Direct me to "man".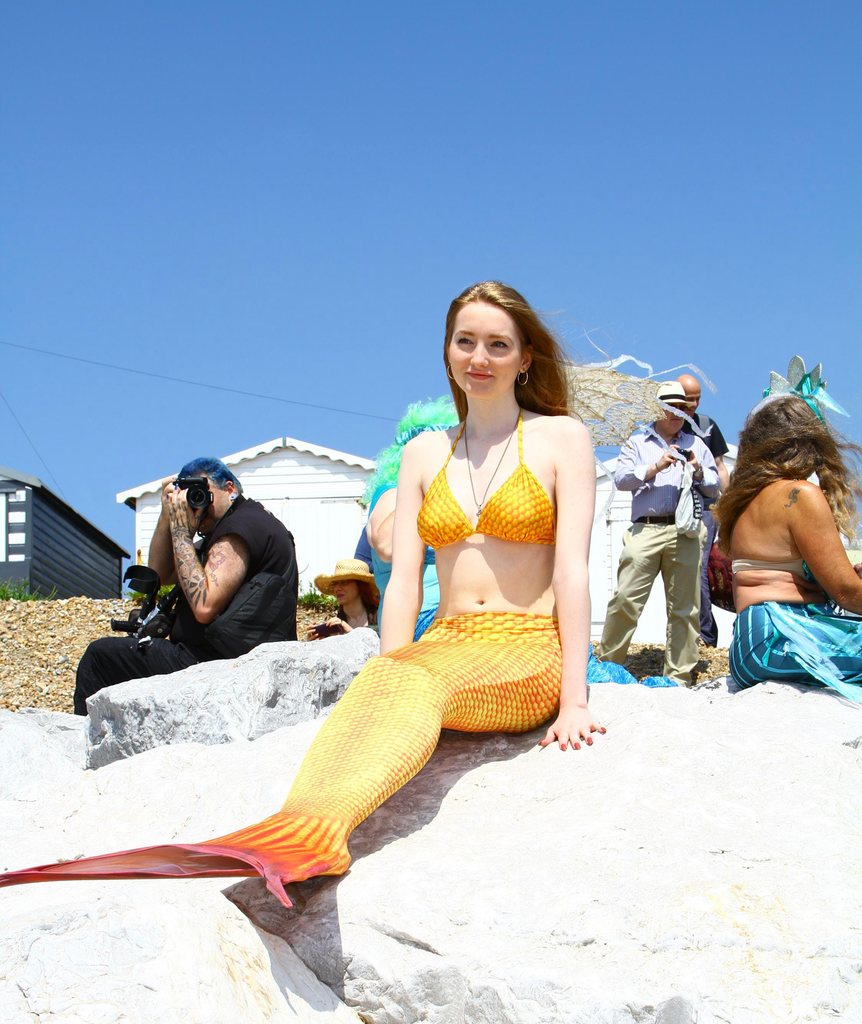
Direction: (left=599, top=381, right=722, bottom=689).
